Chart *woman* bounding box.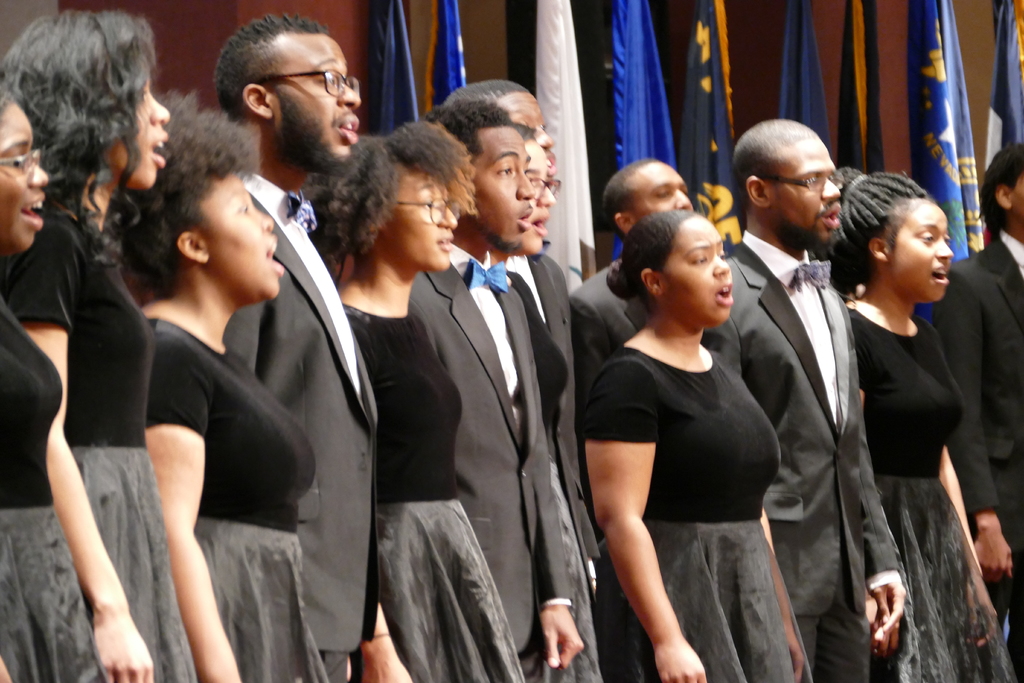
Charted: left=506, top=126, right=609, bottom=682.
